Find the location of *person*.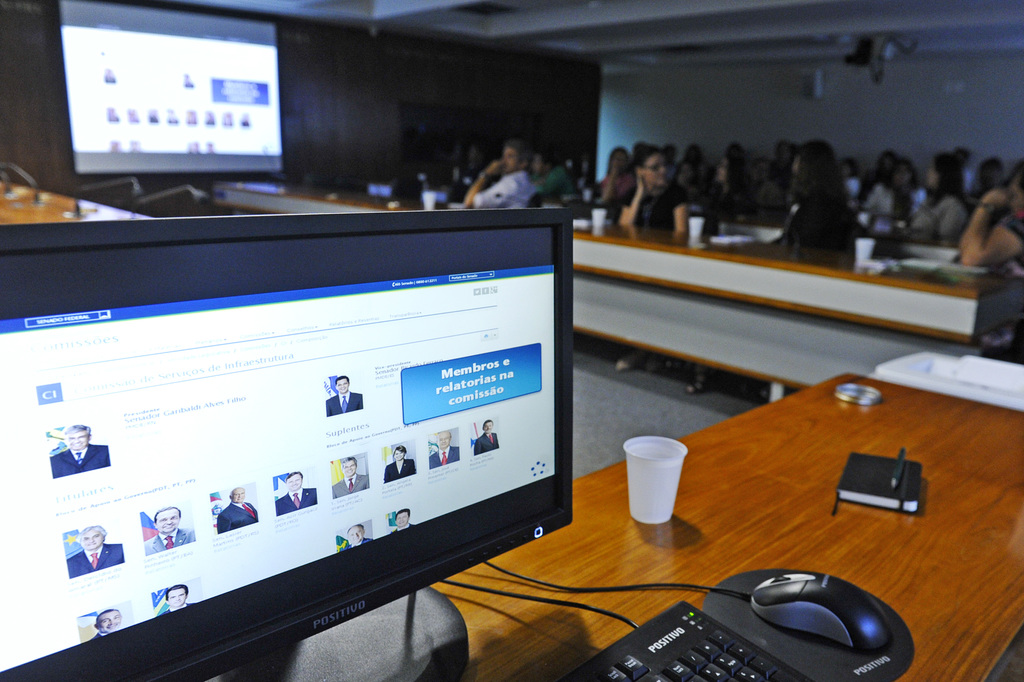
Location: [left=143, top=507, right=197, bottom=555].
